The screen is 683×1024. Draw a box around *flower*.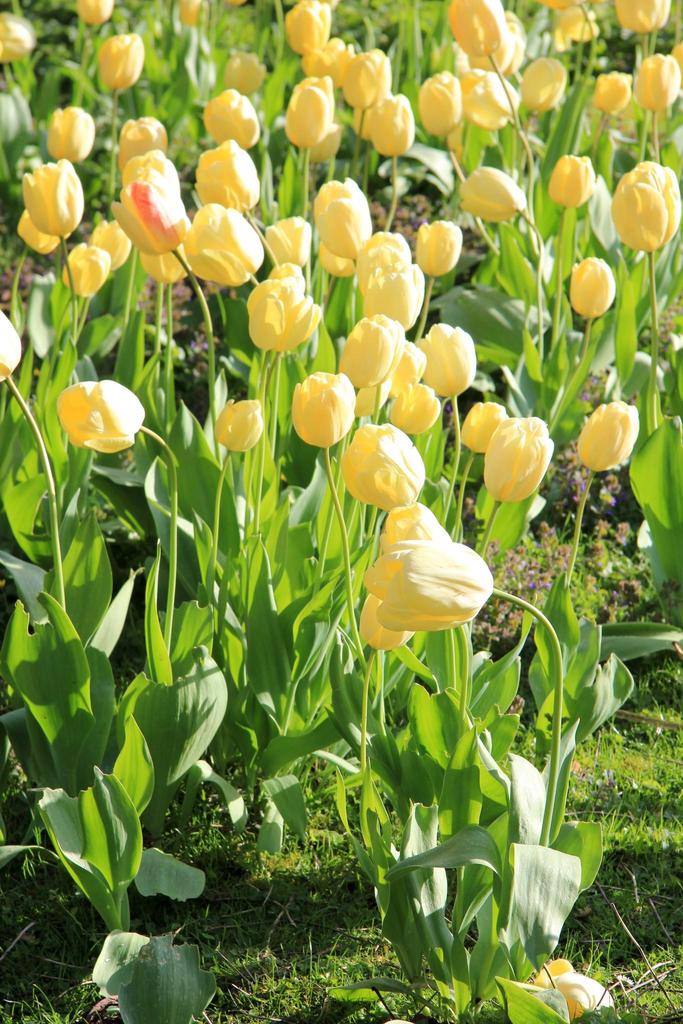
[222,0,247,7].
